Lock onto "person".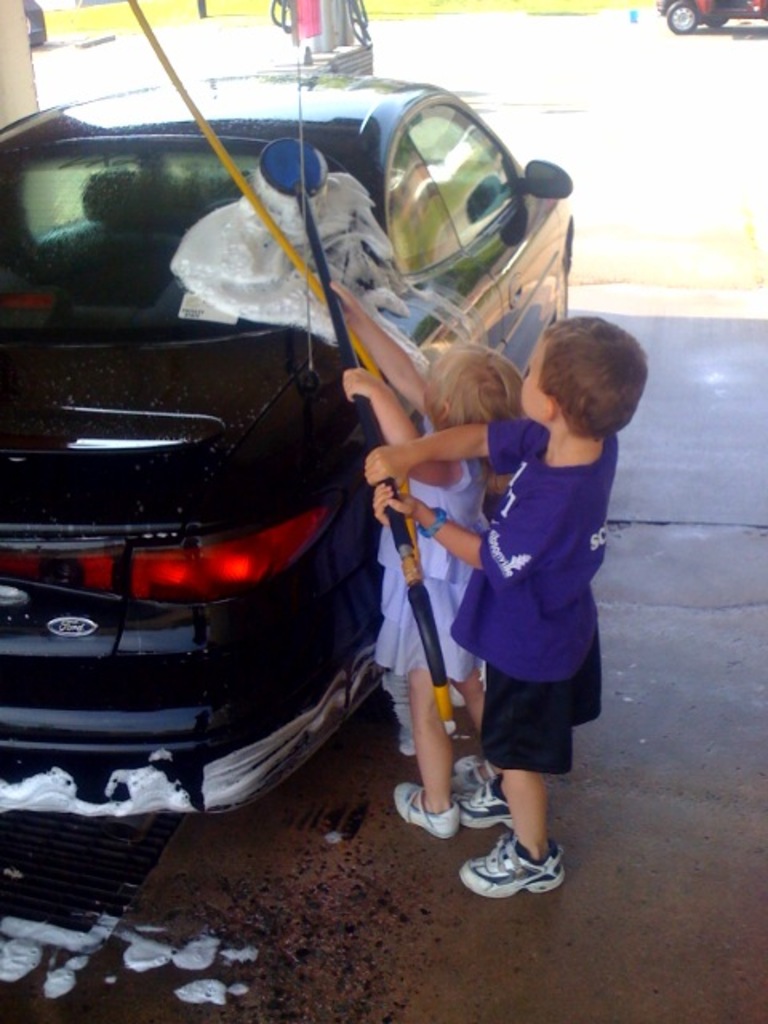
Locked: (x1=314, y1=275, x2=517, y2=837).
